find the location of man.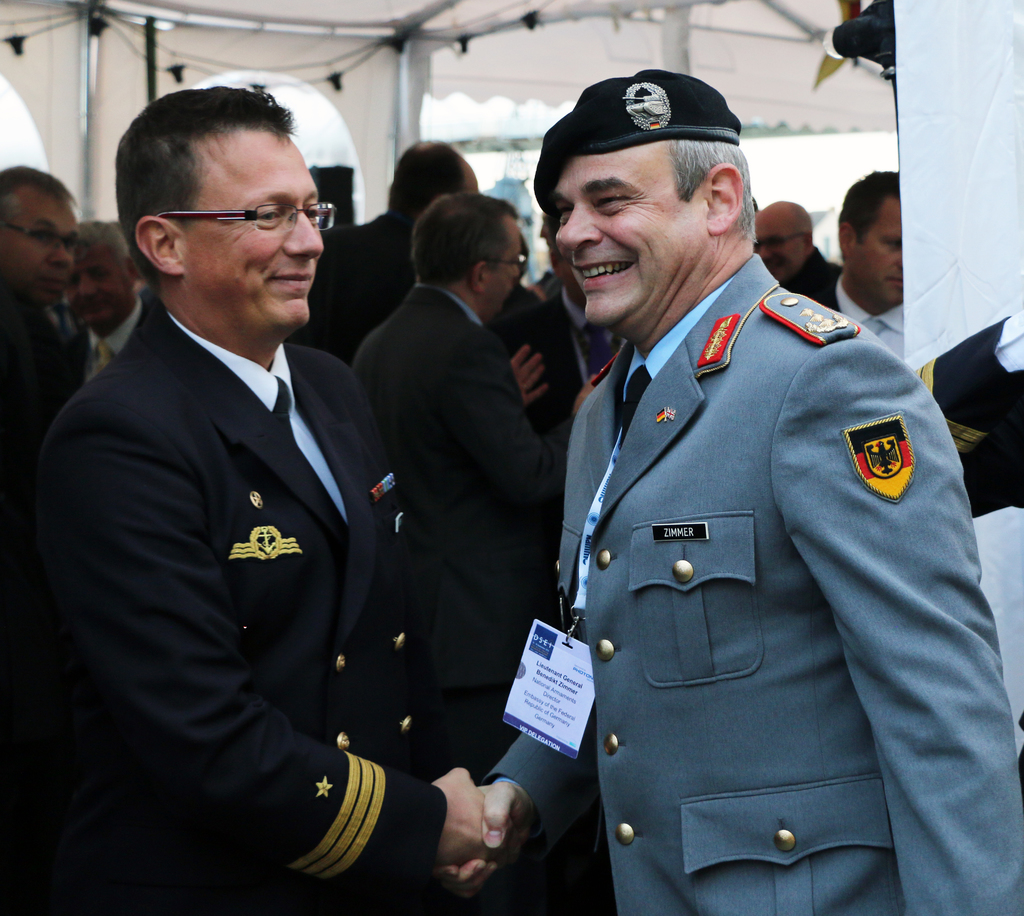
Location: <region>530, 222, 633, 409</region>.
